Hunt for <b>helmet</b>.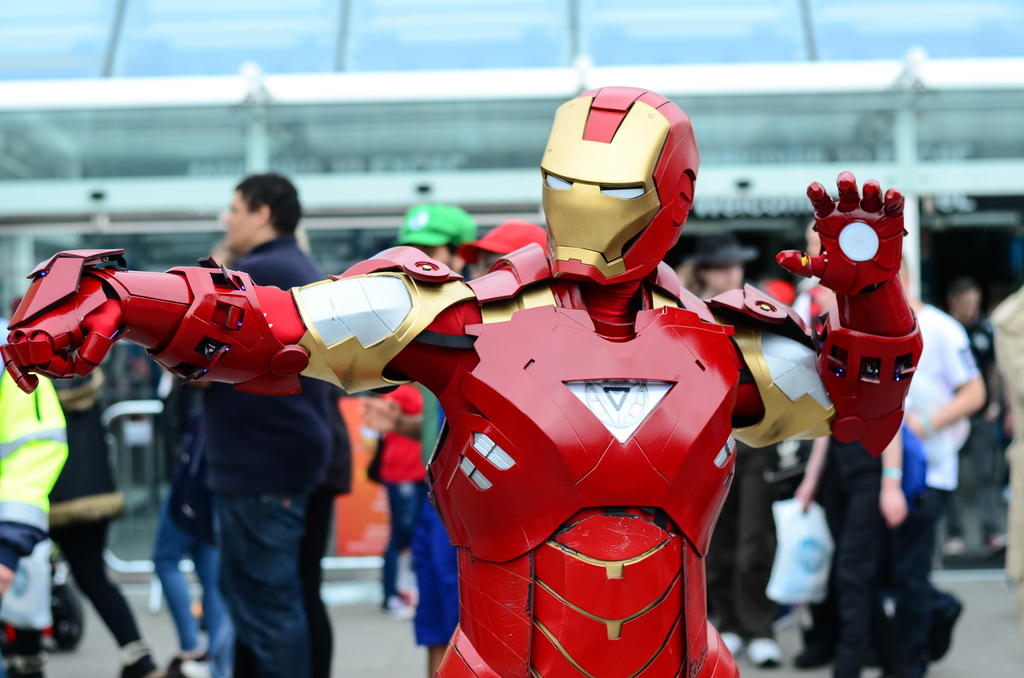
Hunted down at detection(530, 91, 700, 285).
